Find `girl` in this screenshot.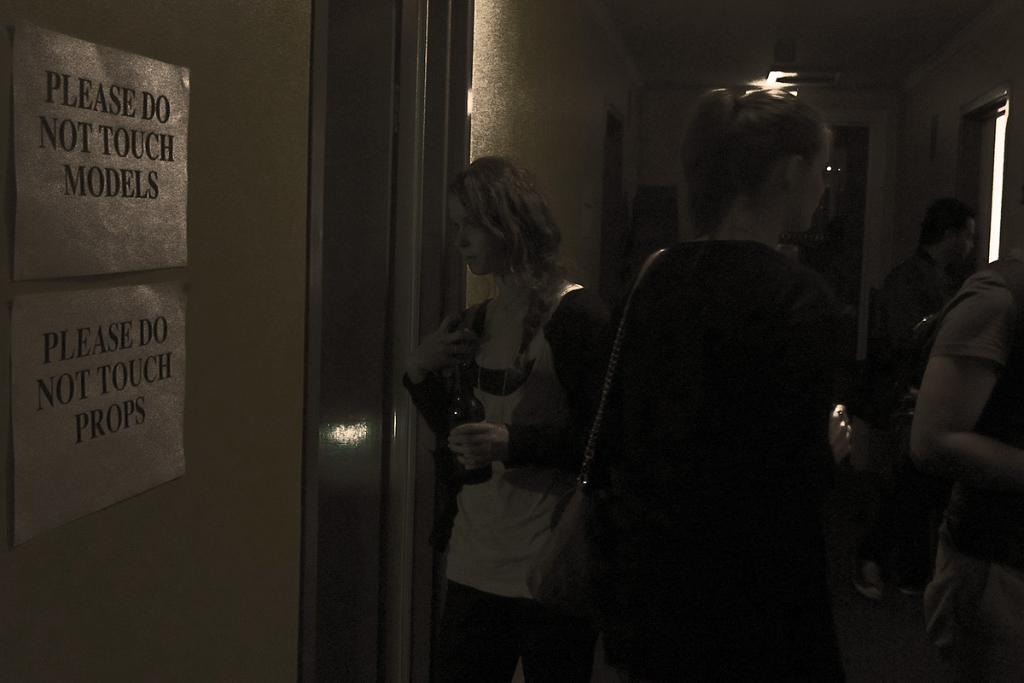
The bounding box for `girl` is [407,149,621,678].
